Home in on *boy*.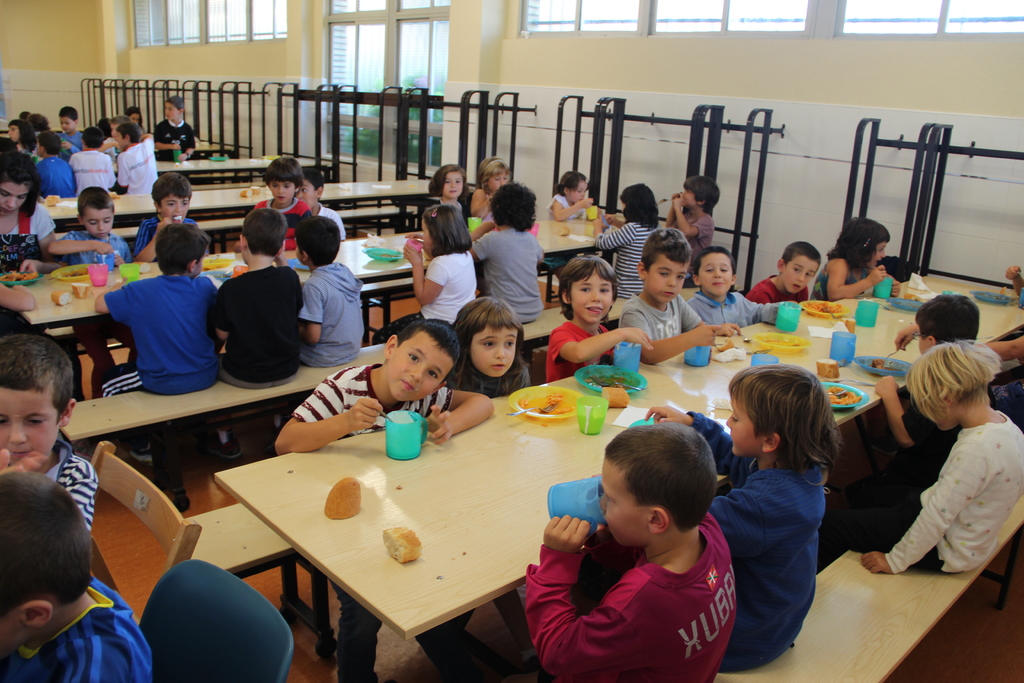
Homed in at 0, 473, 157, 682.
